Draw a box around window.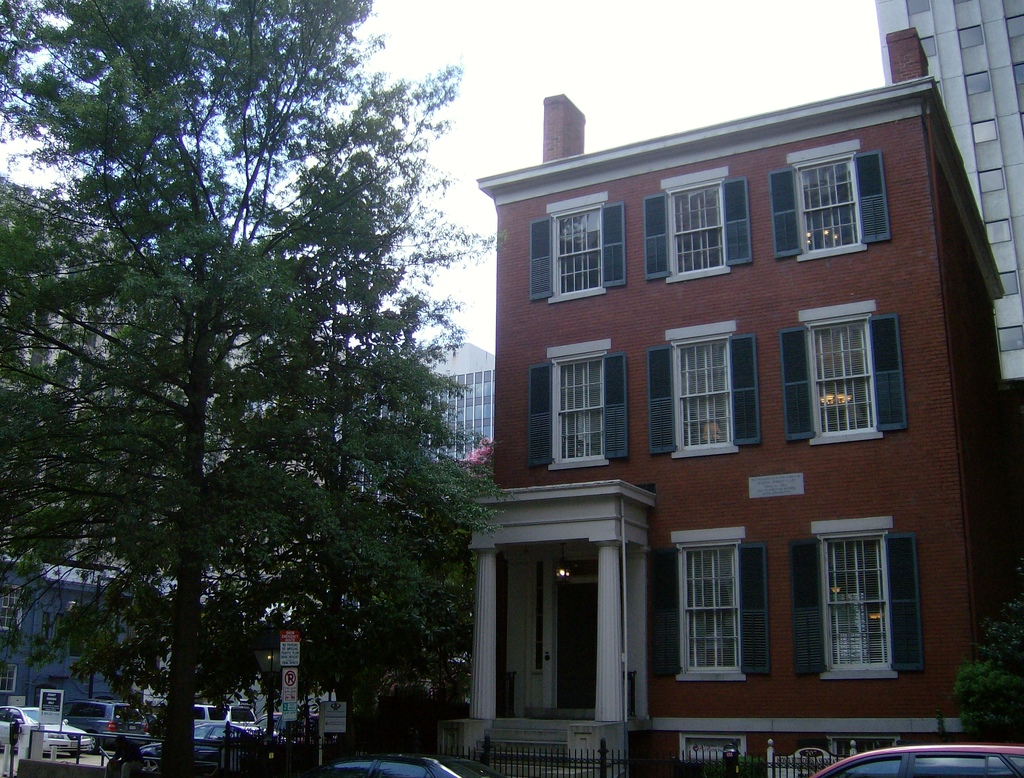
bbox=(1000, 266, 1023, 294).
